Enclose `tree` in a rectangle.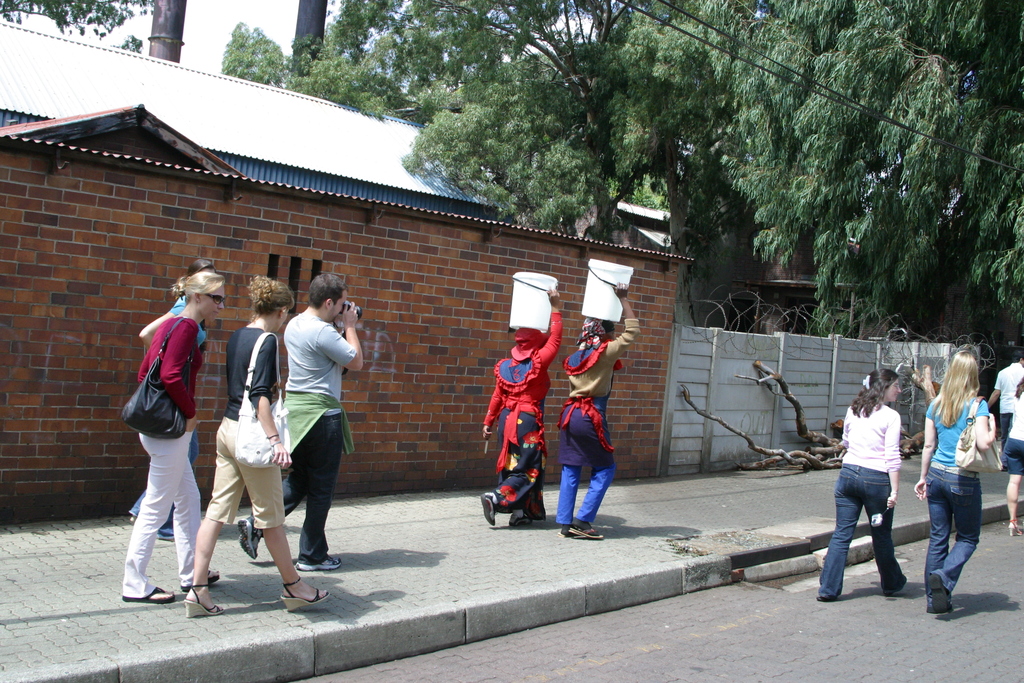
l=278, t=0, r=415, b=120.
